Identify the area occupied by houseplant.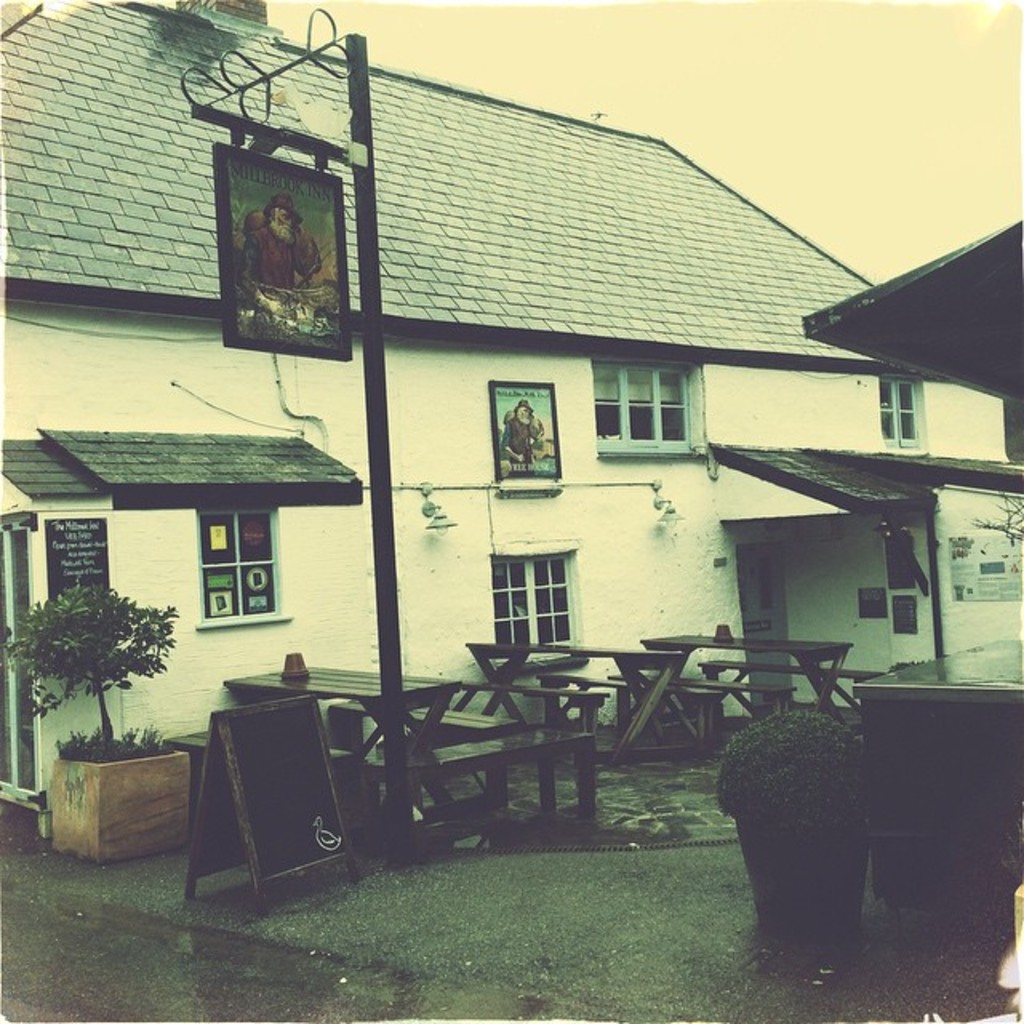
Area: 0:574:206:878.
